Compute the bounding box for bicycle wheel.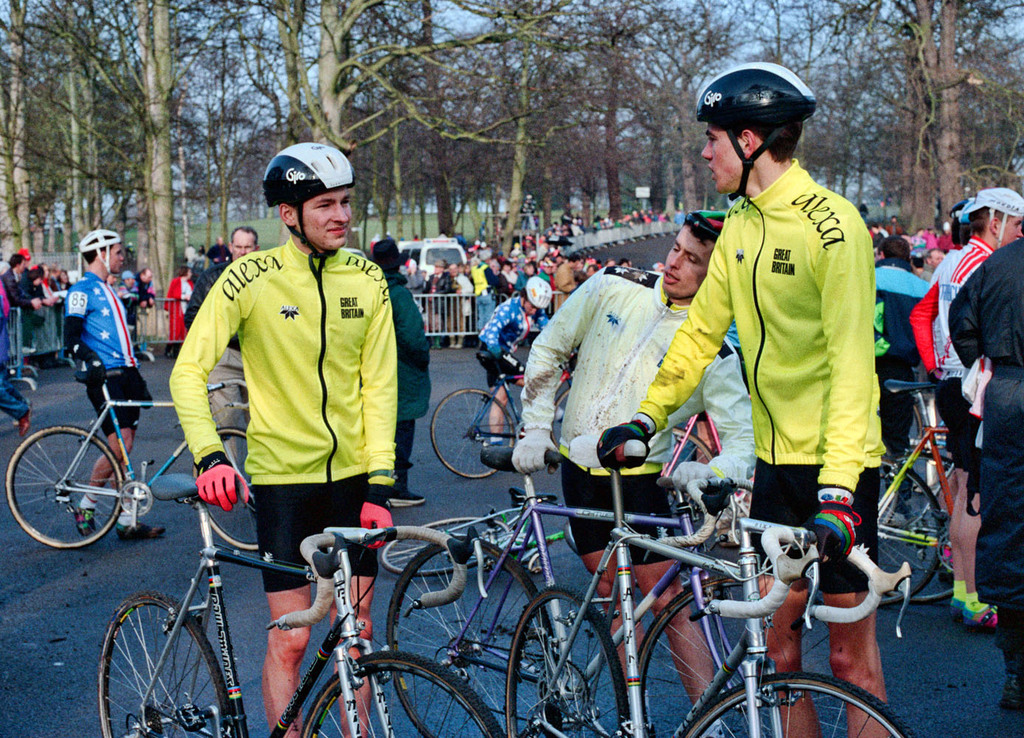
box(383, 515, 511, 579).
